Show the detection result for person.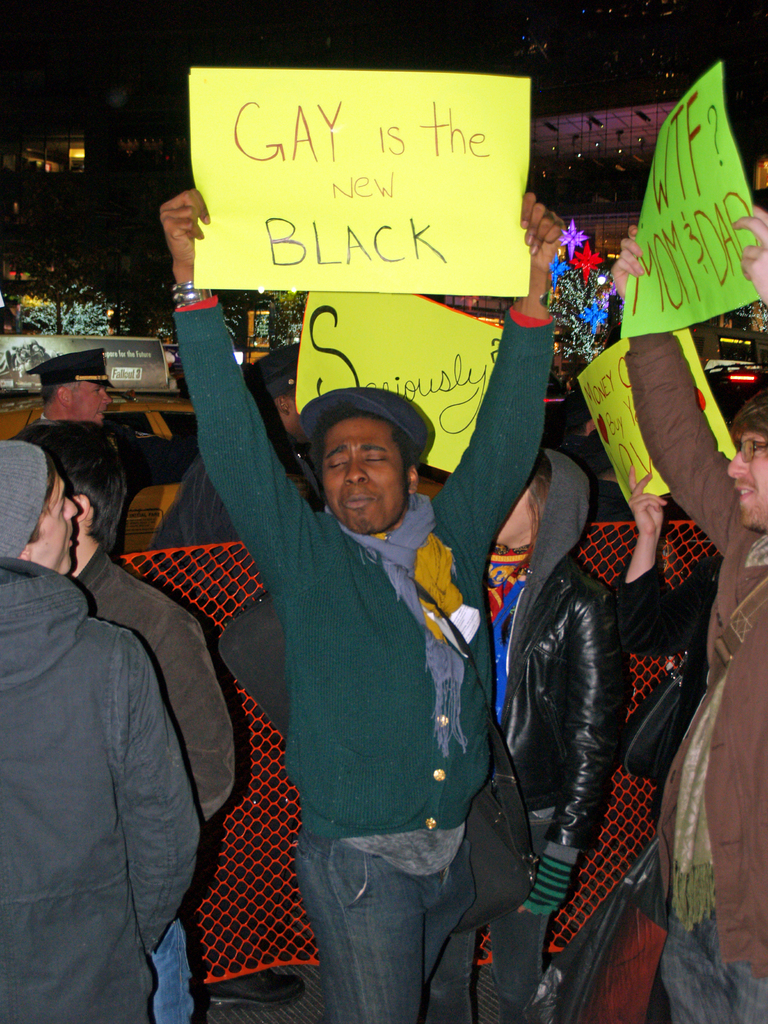
box(6, 404, 241, 1023).
